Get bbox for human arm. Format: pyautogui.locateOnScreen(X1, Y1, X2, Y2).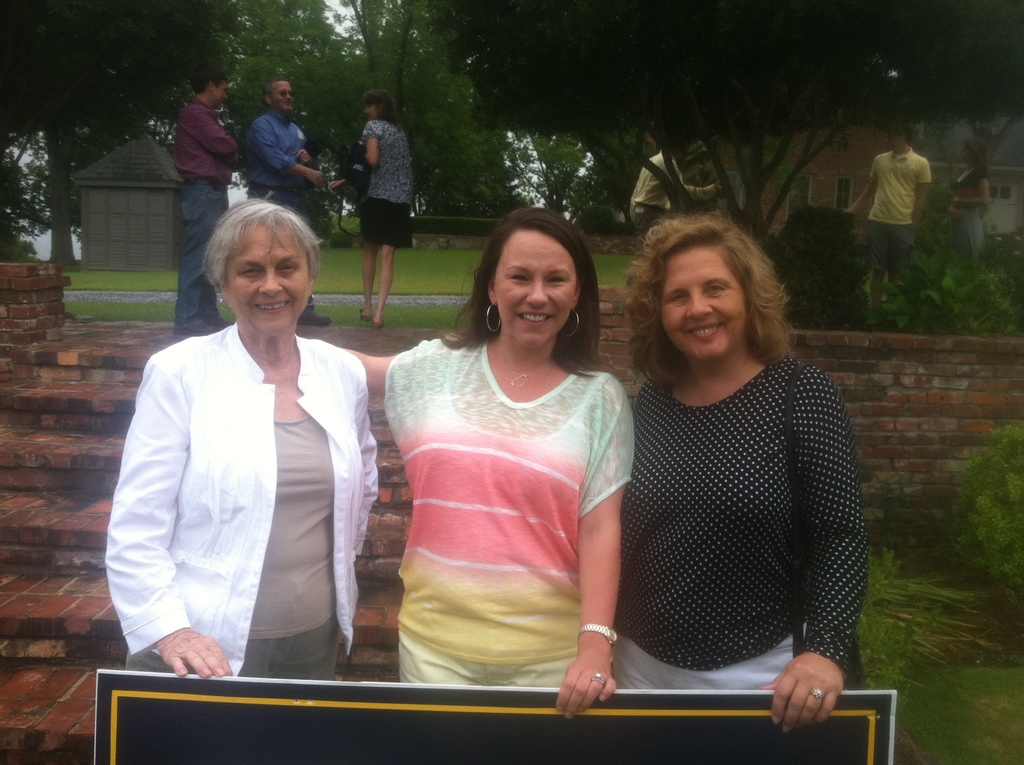
pyautogui.locateOnScreen(360, 117, 388, 161).
